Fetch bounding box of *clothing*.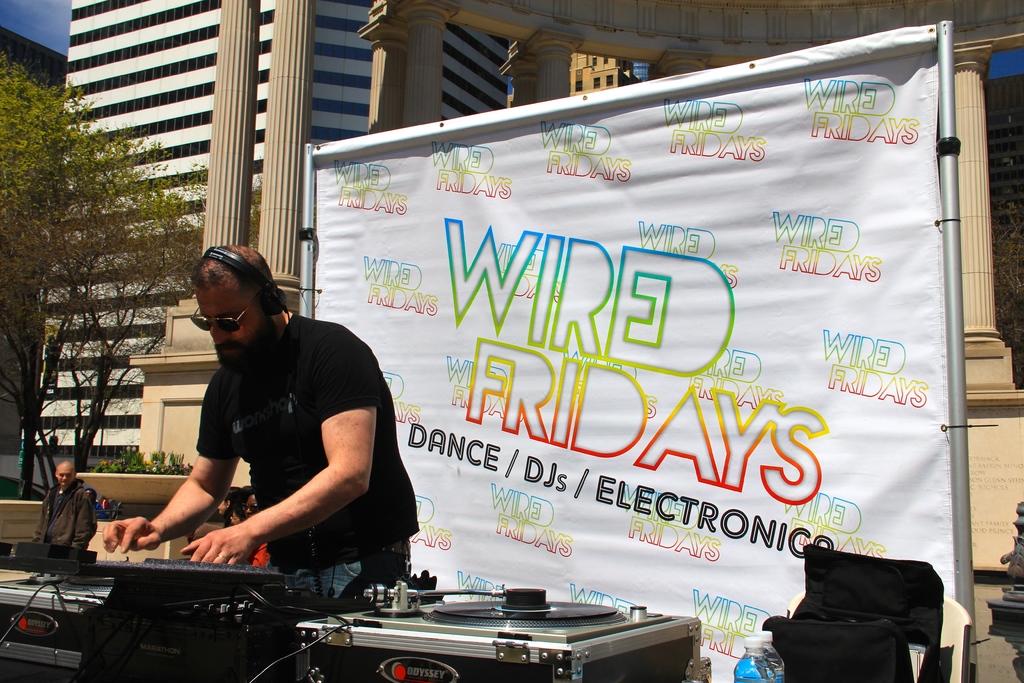
Bbox: x1=193, y1=309, x2=420, y2=614.
